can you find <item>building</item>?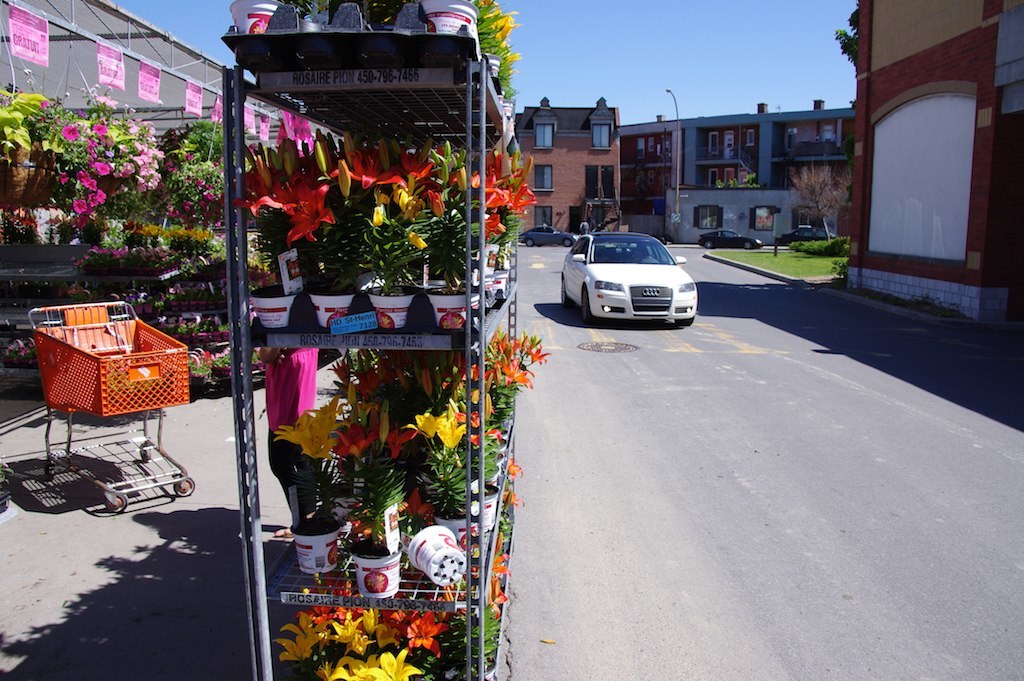
Yes, bounding box: <box>628,97,854,243</box>.
